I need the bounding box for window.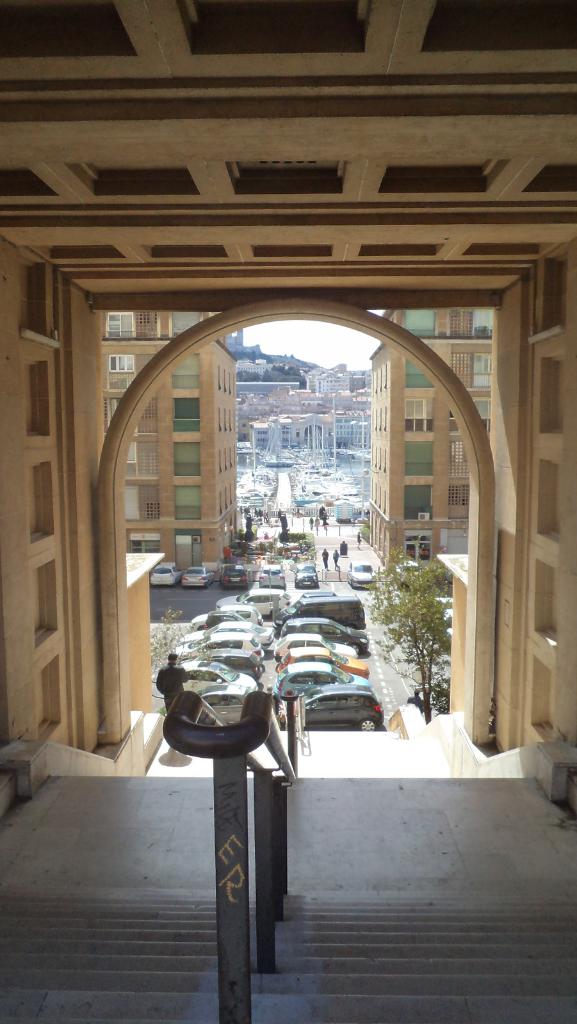
Here it is: (108,354,133,372).
